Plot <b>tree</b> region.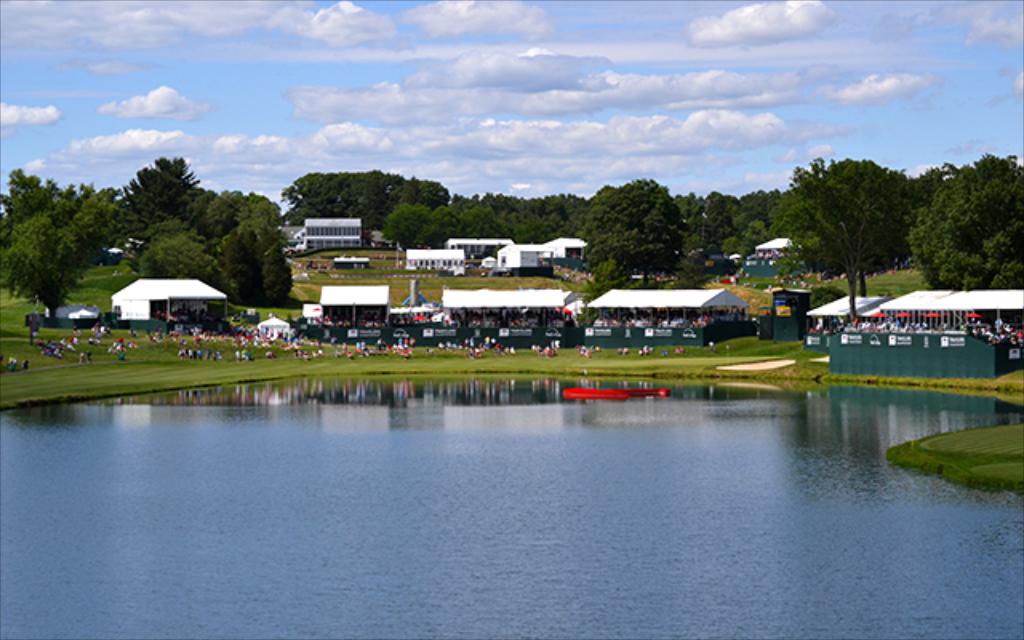
Plotted at <box>0,205,78,326</box>.
